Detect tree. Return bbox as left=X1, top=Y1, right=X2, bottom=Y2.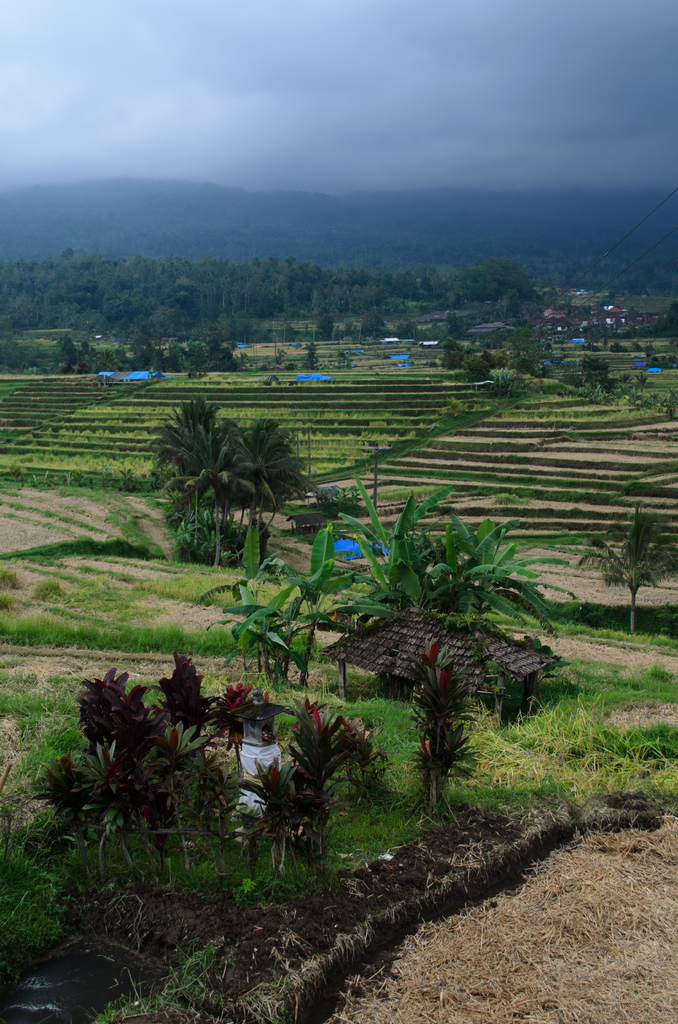
left=319, top=471, right=471, bottom=627.
